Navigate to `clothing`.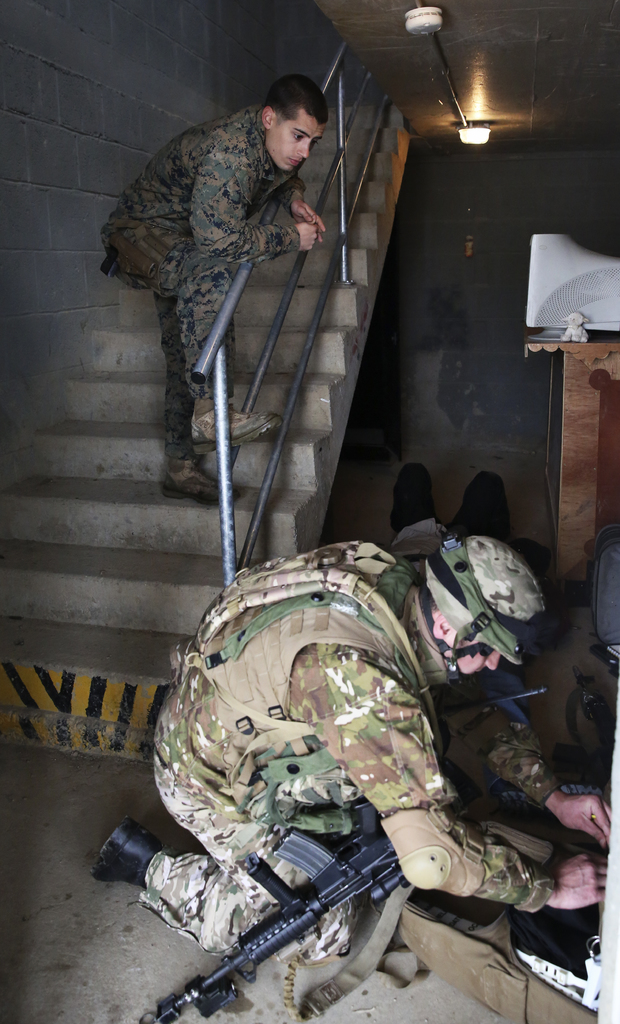
Navigation target: 103,108,309,461.
